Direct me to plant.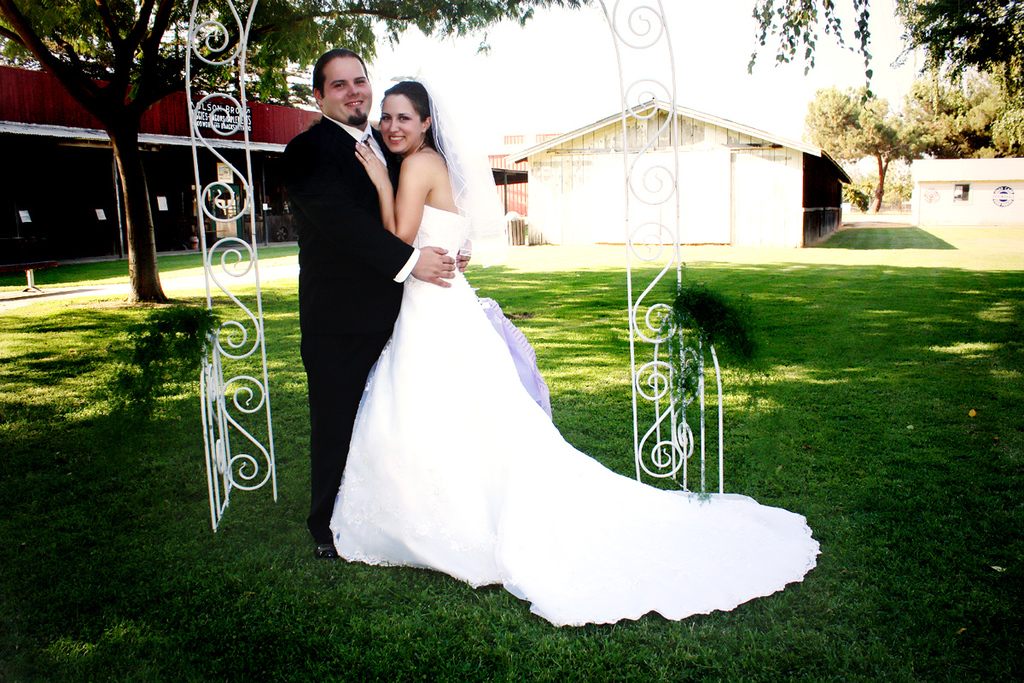
Direction: Rect(101, 299, 227, 440).
